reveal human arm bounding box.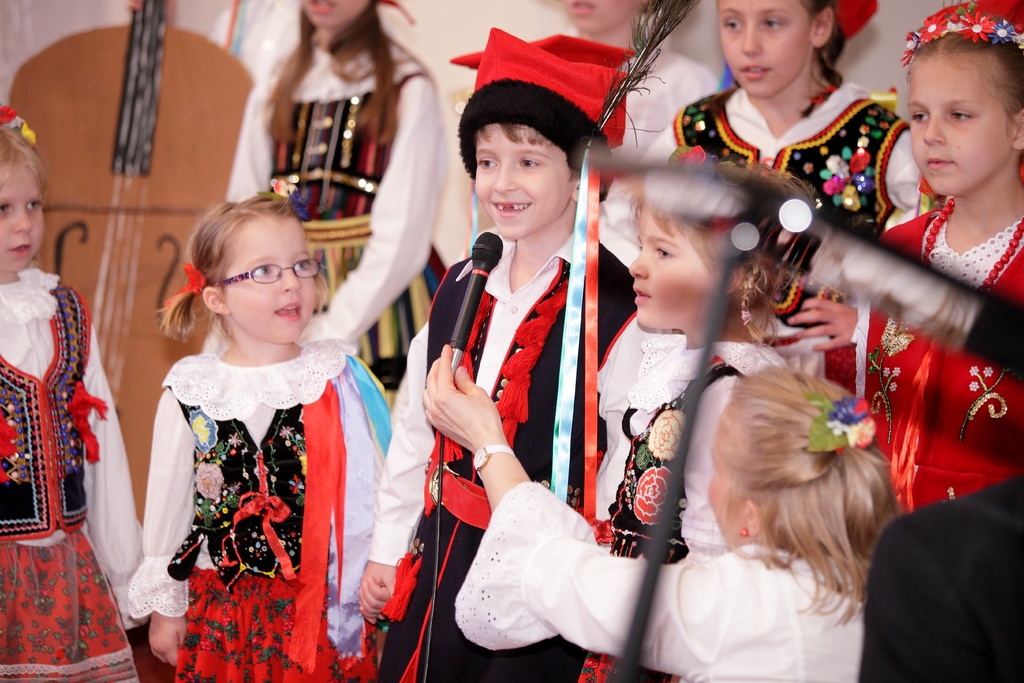
Revealed: 787/293/858/358.
